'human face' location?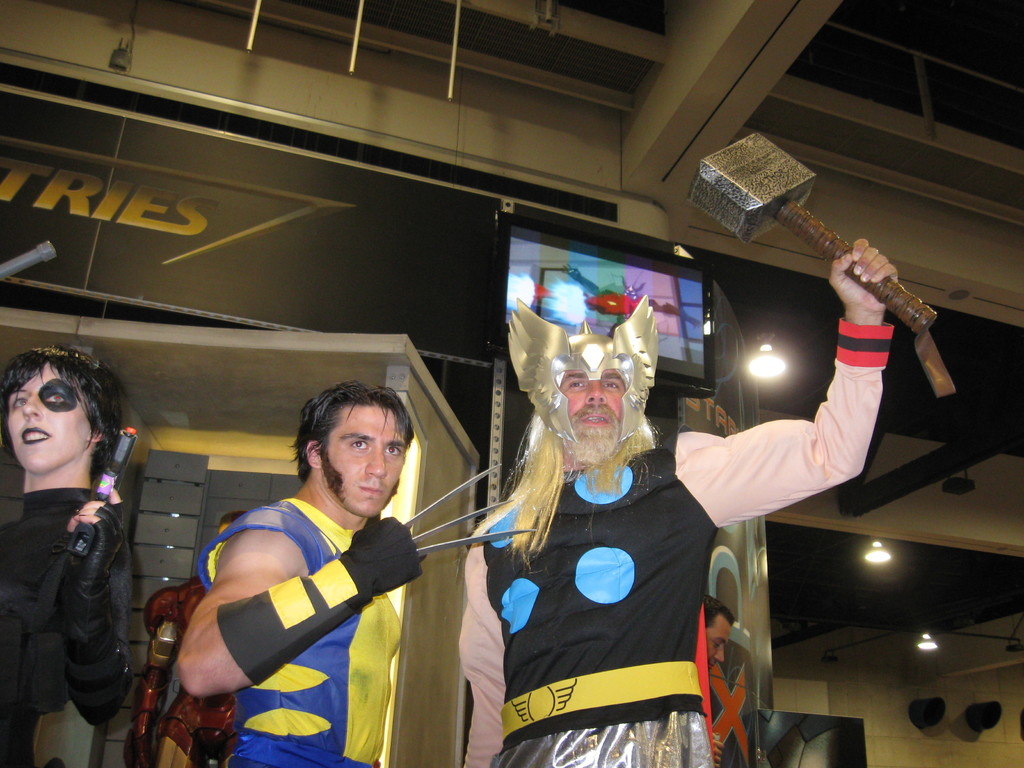
x1=560 y1=372 x2=626 y2=465
